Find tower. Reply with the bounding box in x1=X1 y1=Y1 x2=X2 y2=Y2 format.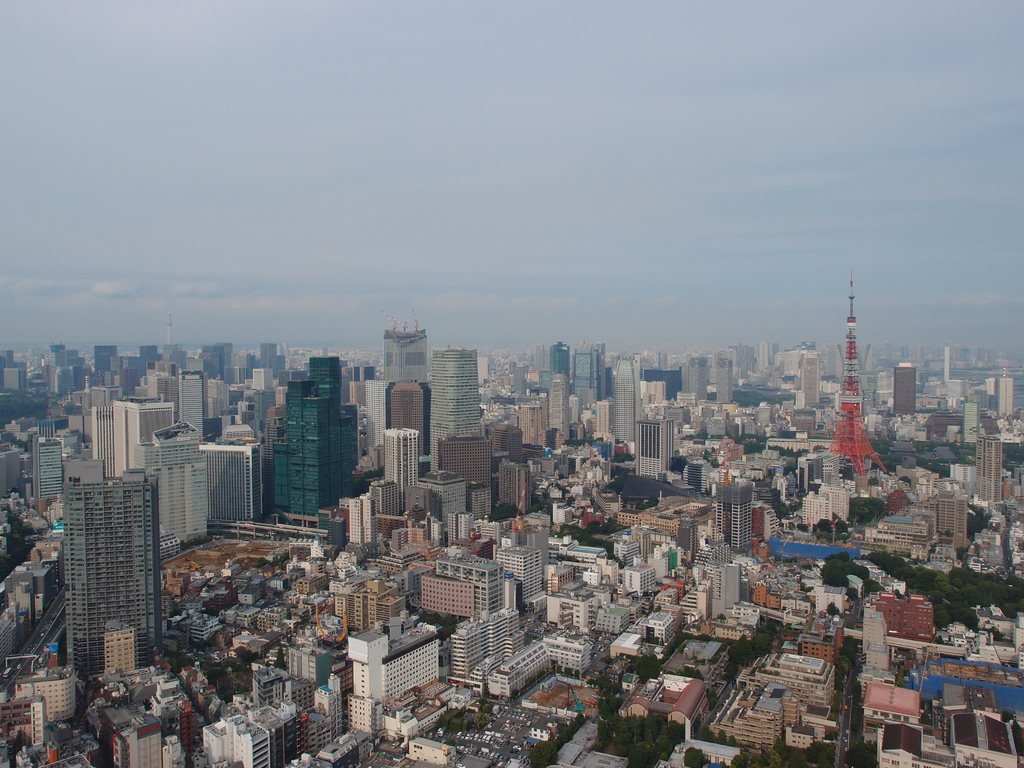
x1=60 y1=465 x2=157 y2=710.
